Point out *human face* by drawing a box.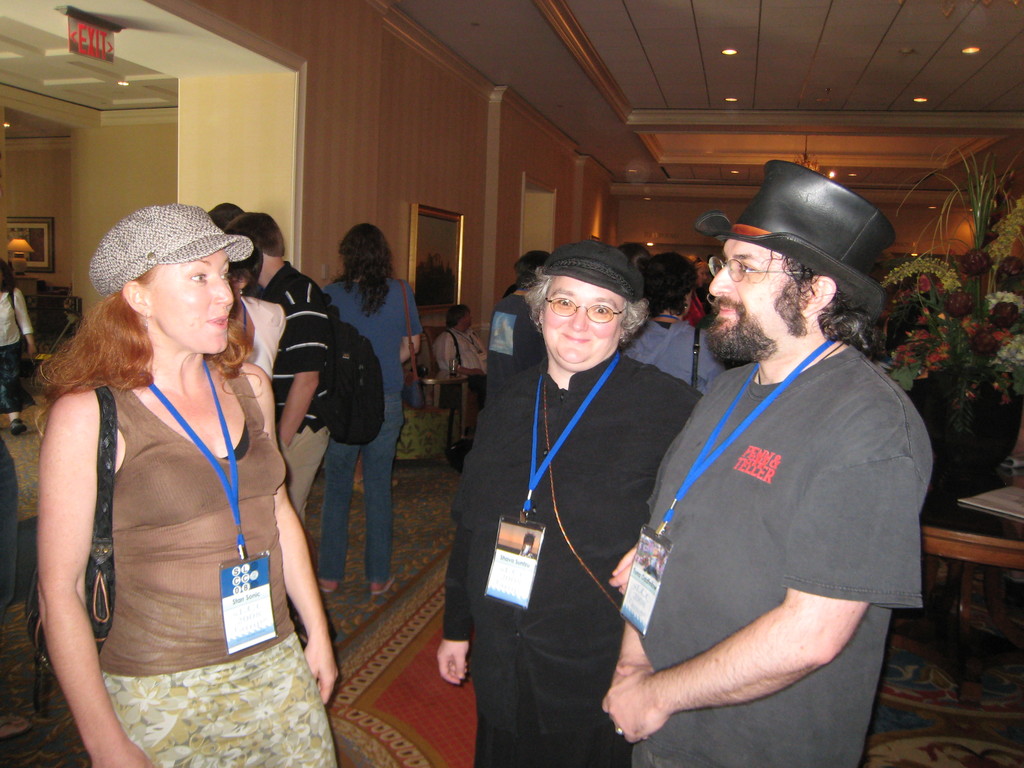
701 230 797 367.
